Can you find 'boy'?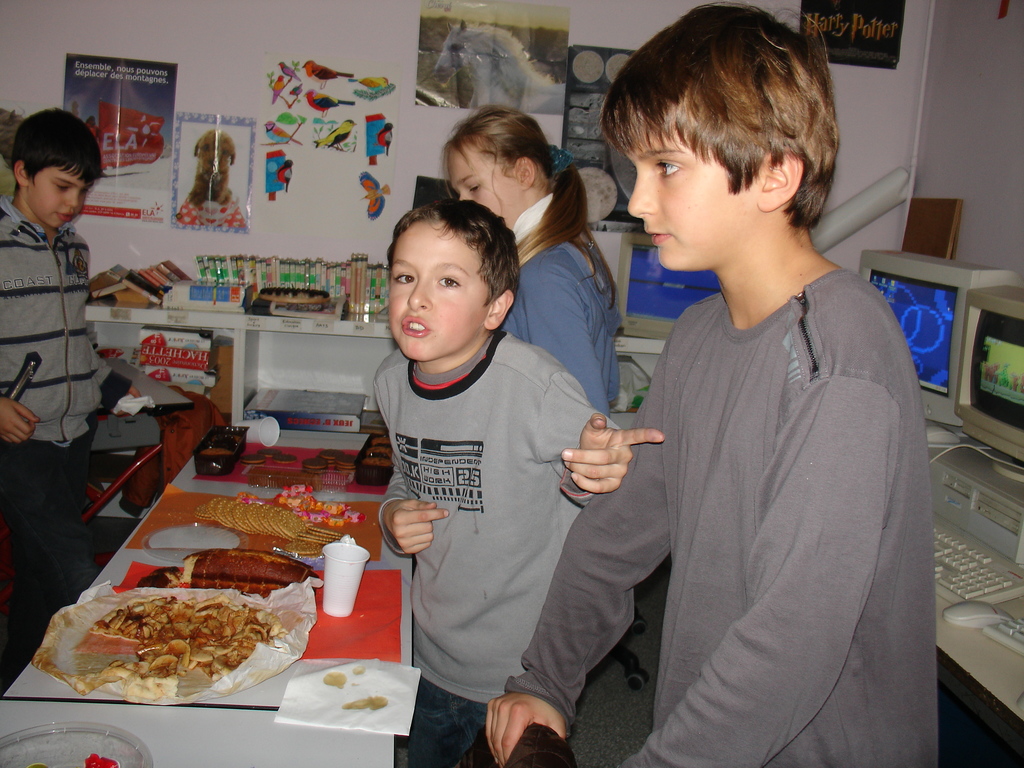
Yes, bounding box: pyautogui.locateOnScreen(365, 197, 662, 767).
